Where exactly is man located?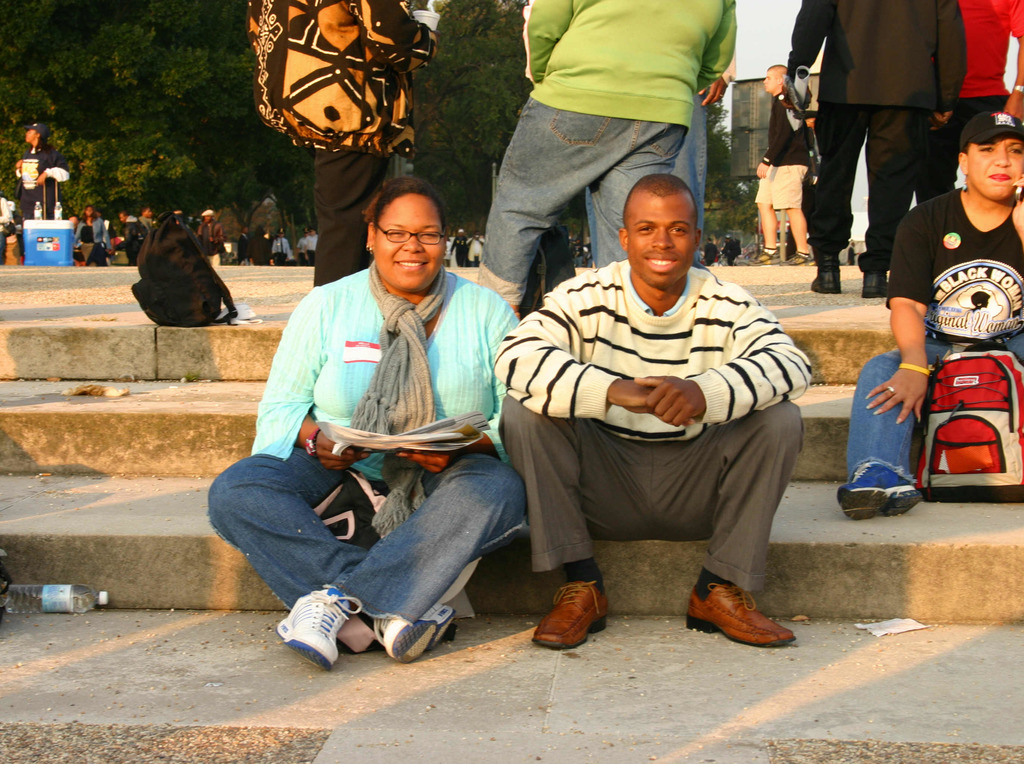
Its bounding box is detection(449, 229, 470, 266).
